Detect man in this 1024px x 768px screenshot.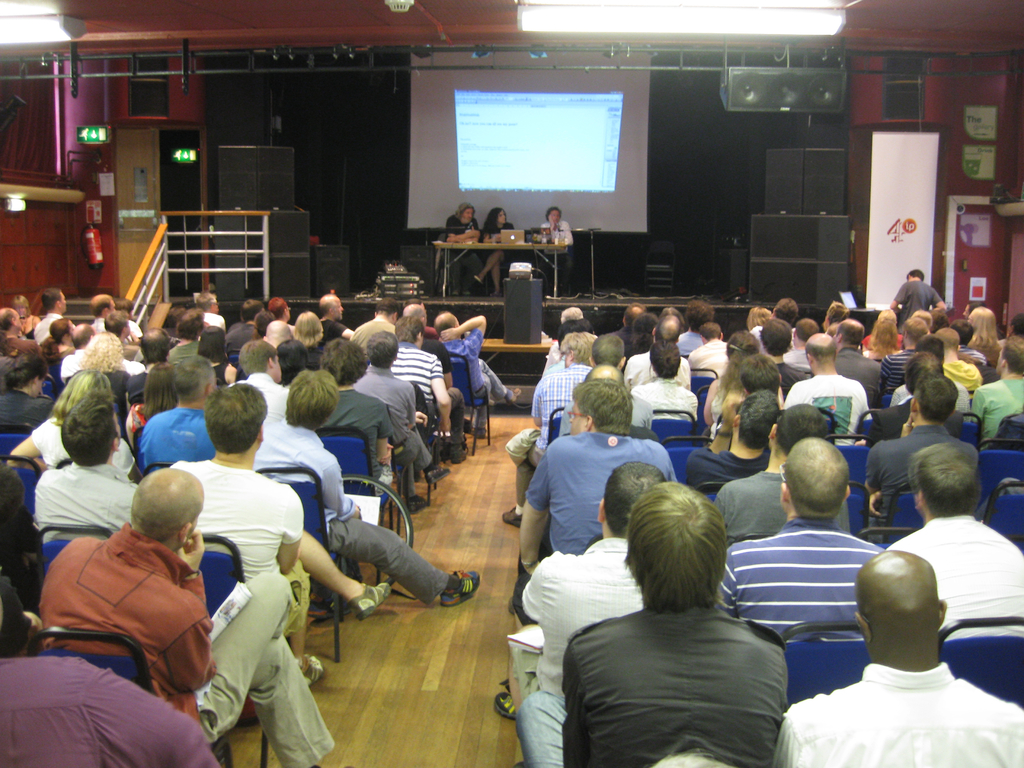
Detection: x1=0 y1=583 x2=223 y2=767.
